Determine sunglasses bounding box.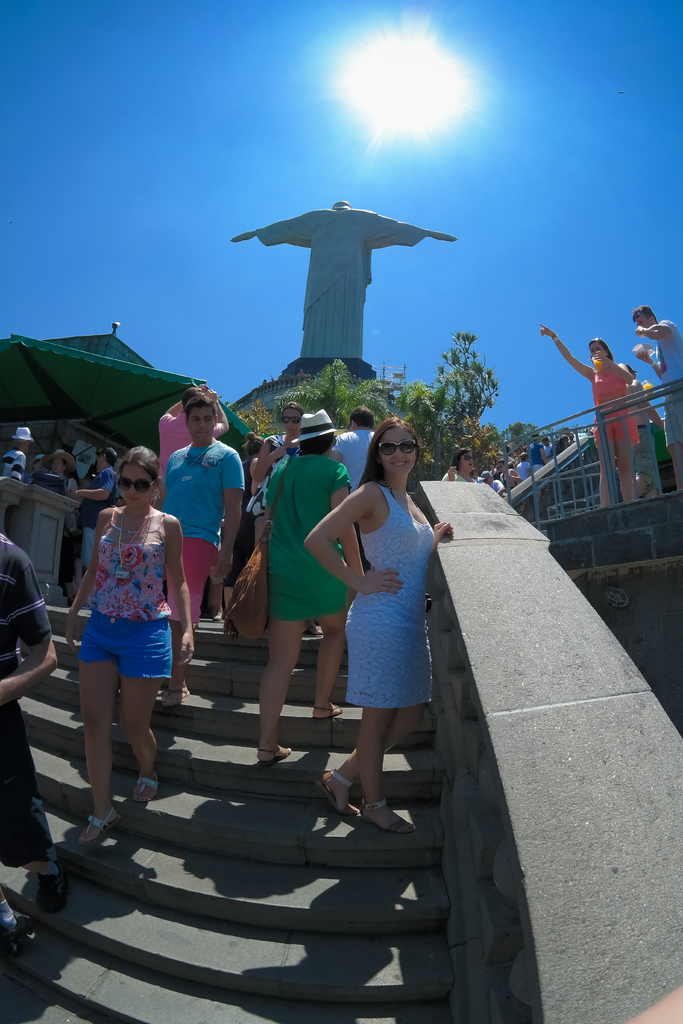
Determined: l=377, t=438, r=416, b=456.
